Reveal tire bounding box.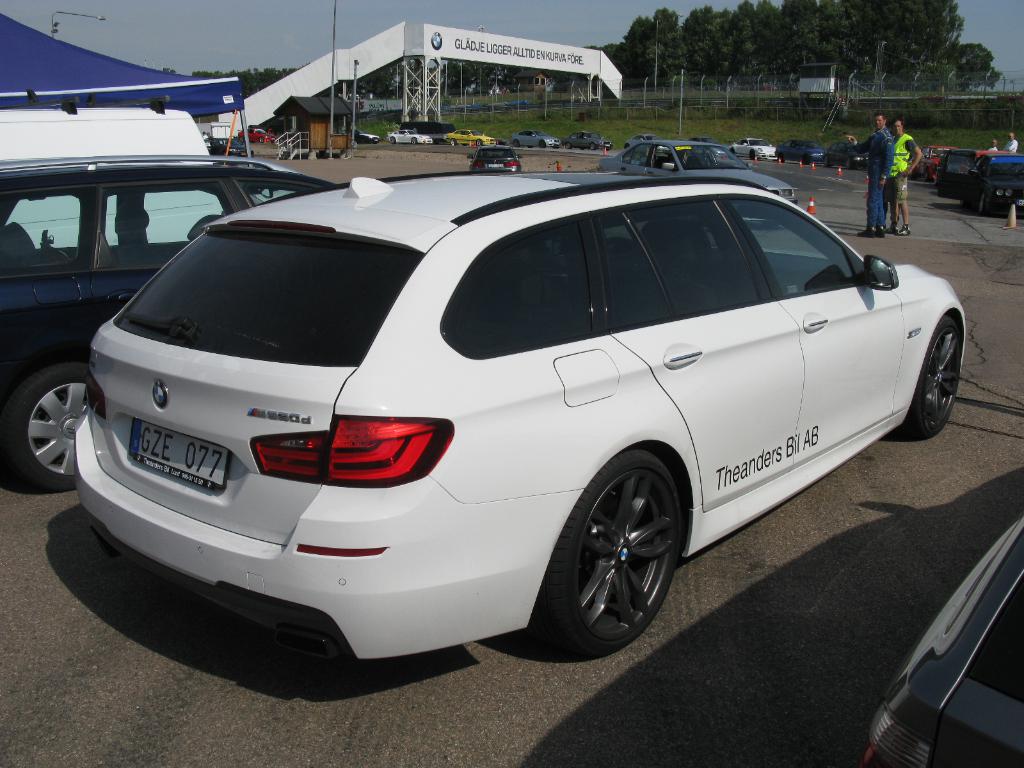
Revealed: box=[922, 164, 930, 181].
